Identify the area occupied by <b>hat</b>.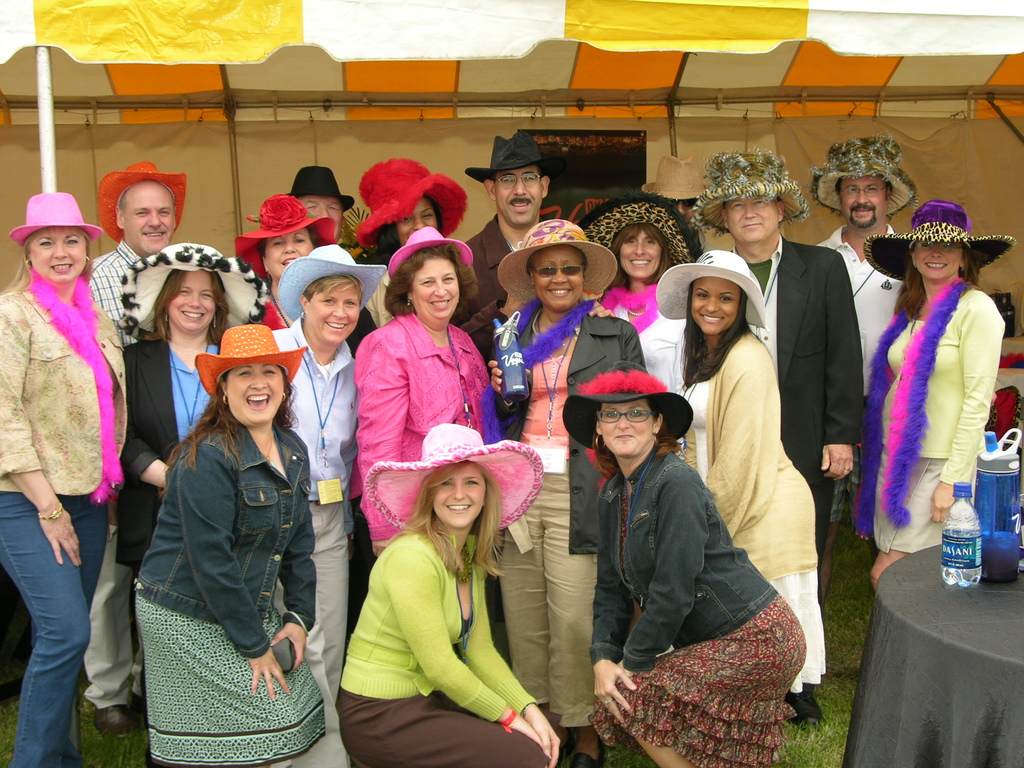
Area: l=692, t=148, r=810, b=234.
